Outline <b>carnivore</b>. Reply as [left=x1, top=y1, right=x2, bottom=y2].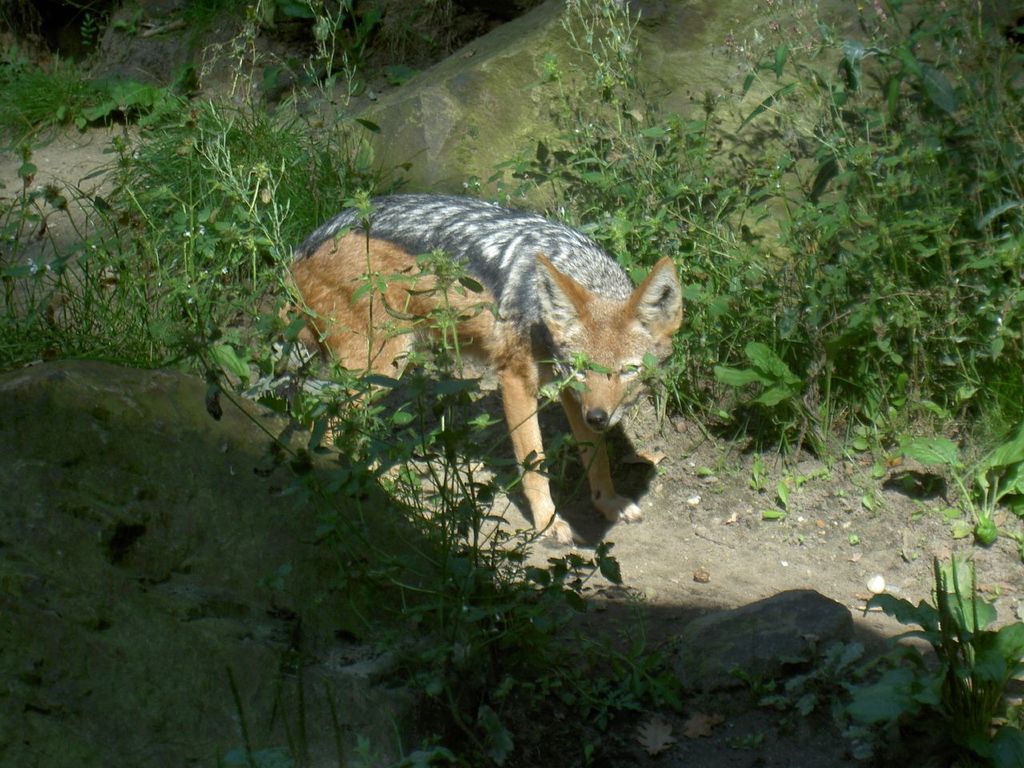
[left=283, top=179, right=700, bottom=506].
